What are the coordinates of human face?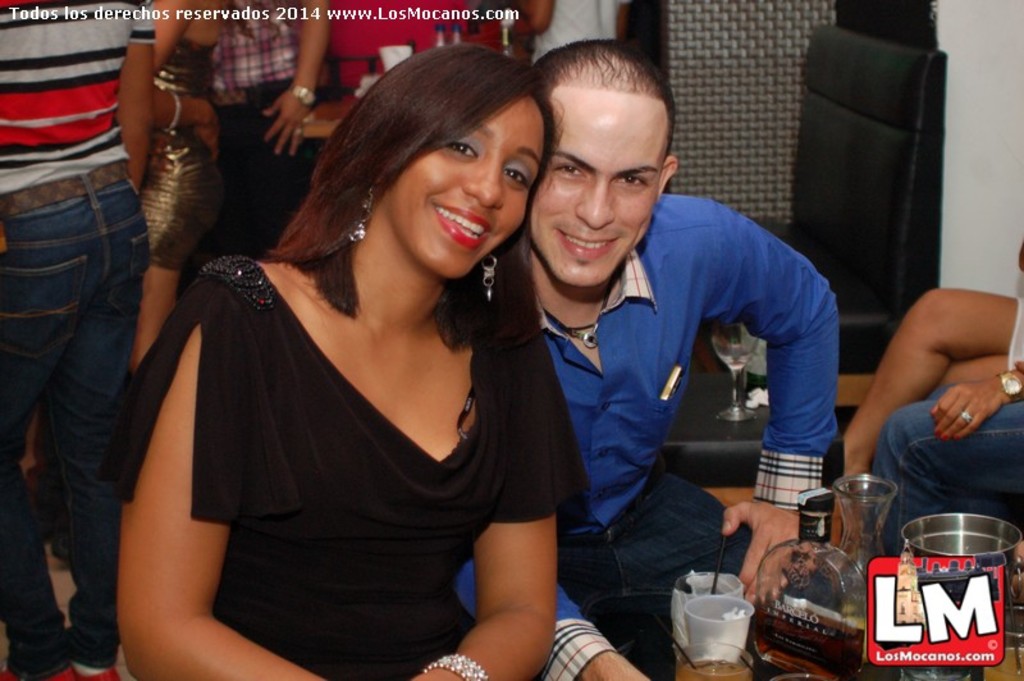
[left=384, top=91, right=547, bottom=280].
